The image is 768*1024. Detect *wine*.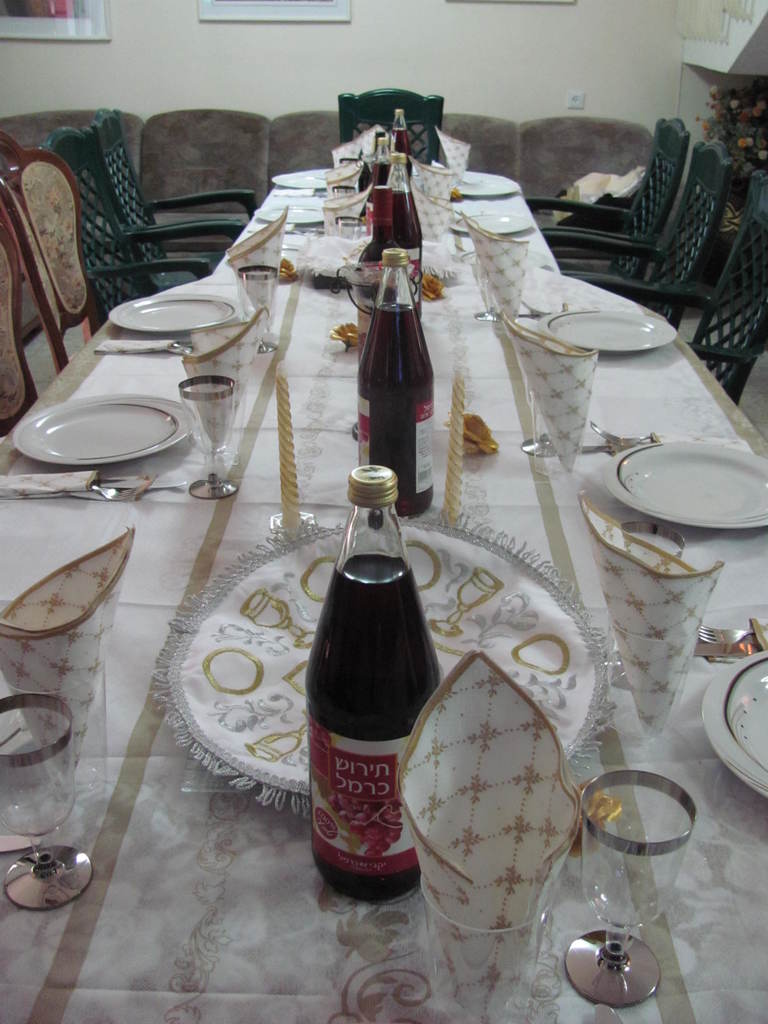
Detection: locate(353, 228, 403, 370).
